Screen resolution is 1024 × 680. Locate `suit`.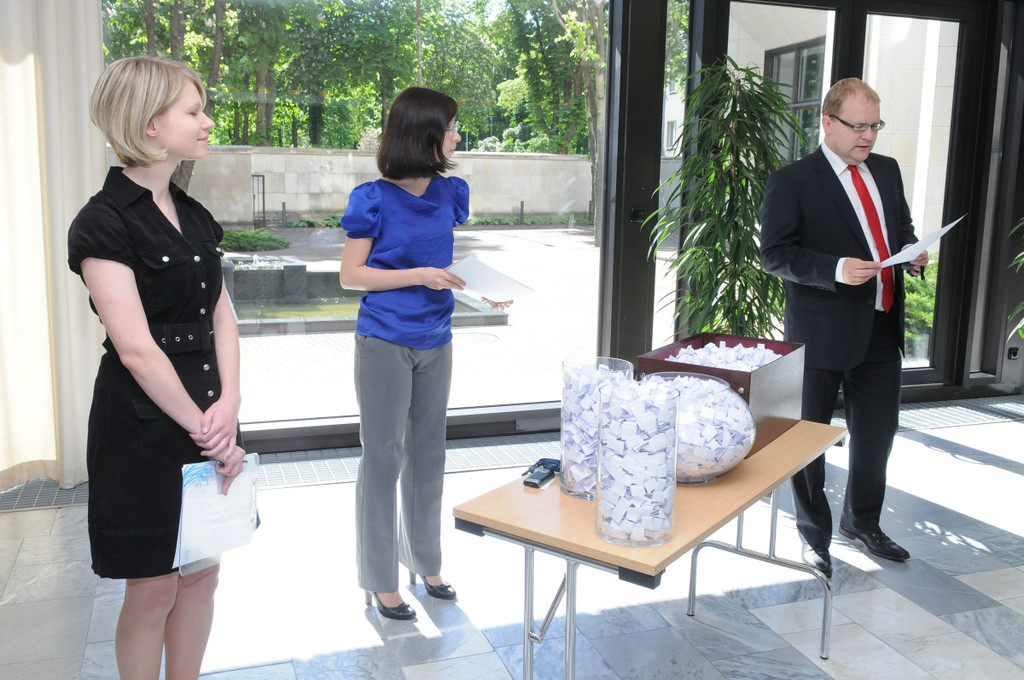
Rect(777, 77, 943, 546).
